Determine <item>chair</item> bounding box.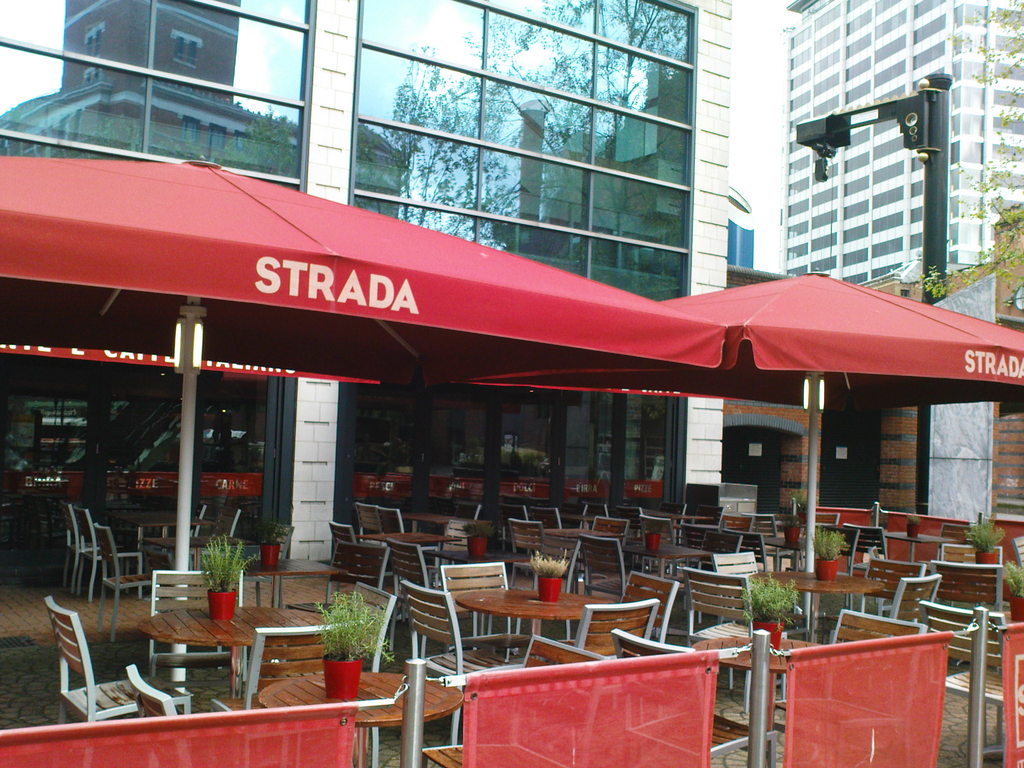
Determined: rect(376, 506, 408, 536).
